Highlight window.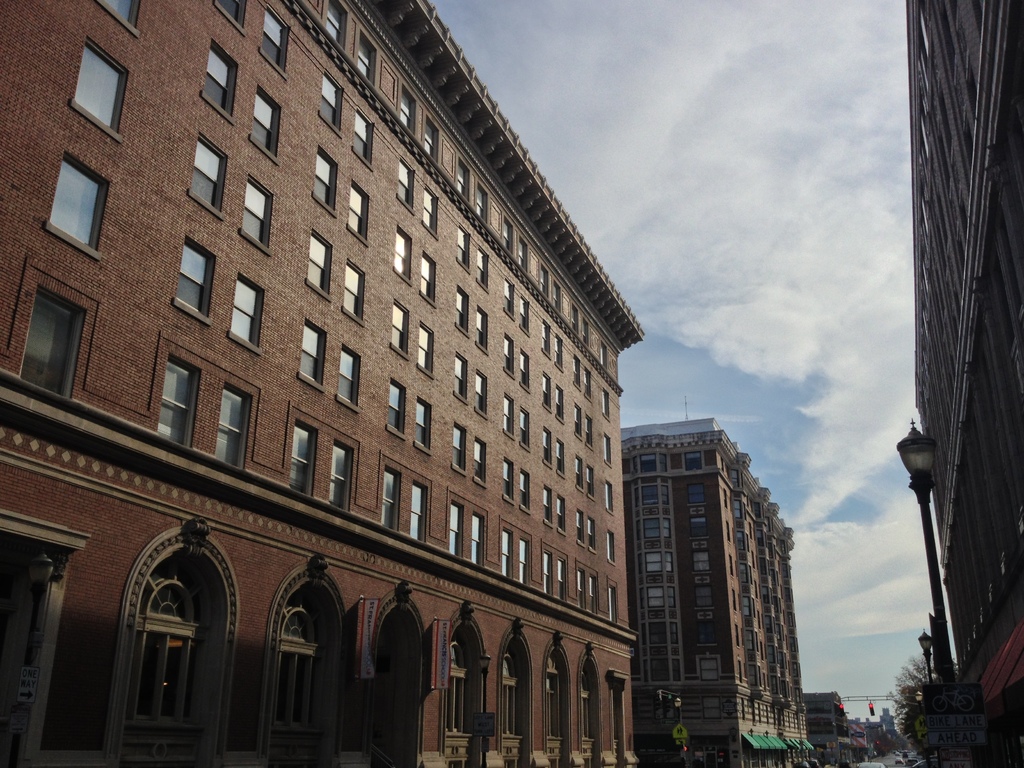
Highlighted region: x1=575 y1=661 x2=598 y2=767.
